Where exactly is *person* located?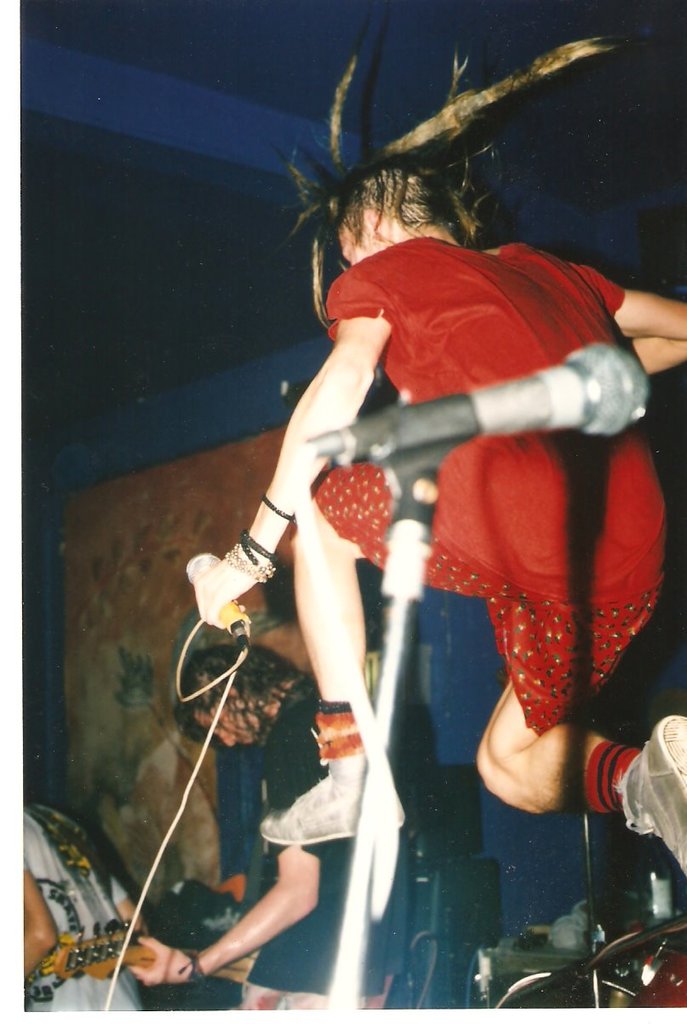
Its bounding box is region(19, 801, 151, 1012).
